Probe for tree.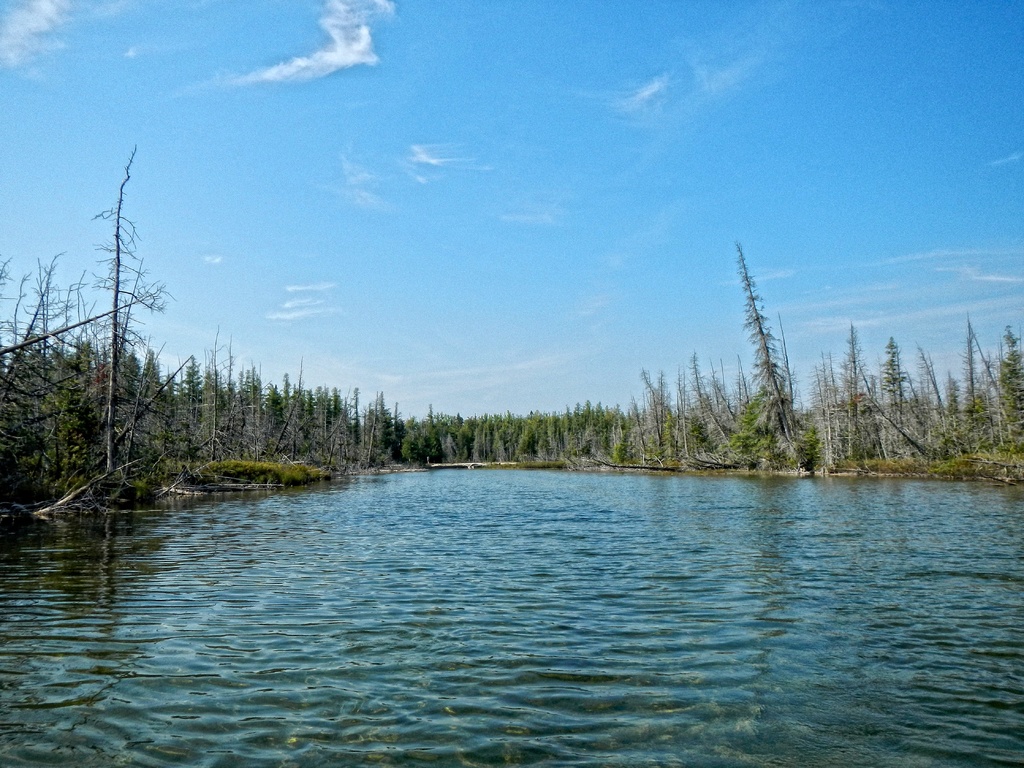
Probe result: <bbox>712, 226, 824, 458</bbox>.
